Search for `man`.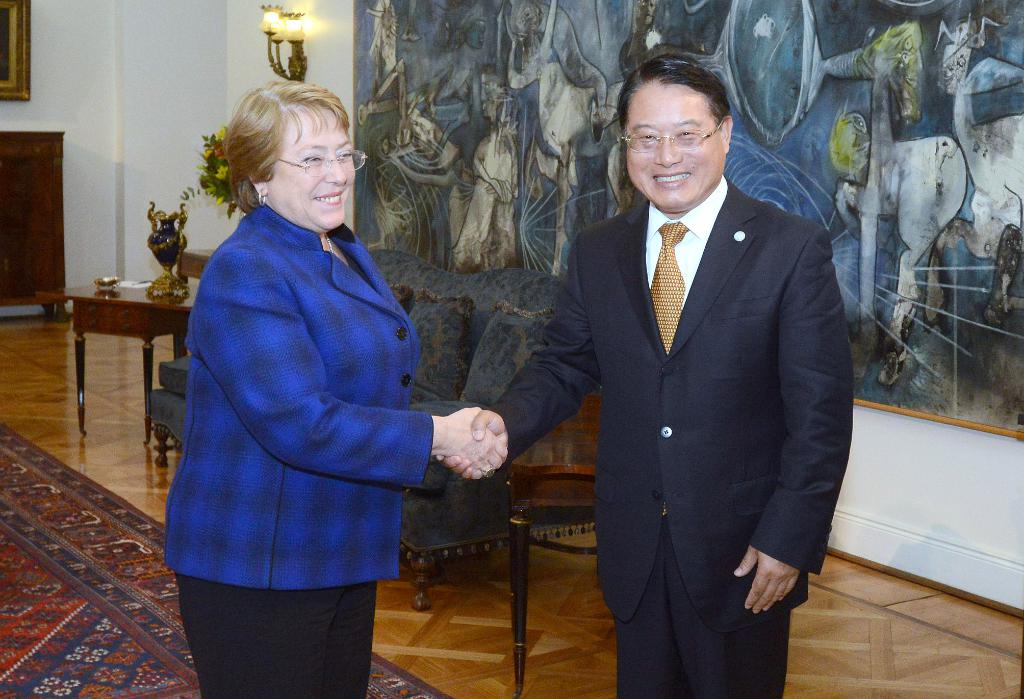
Found at {"left": 435, "top": 53, "right": 847, "bottom": 698}.
